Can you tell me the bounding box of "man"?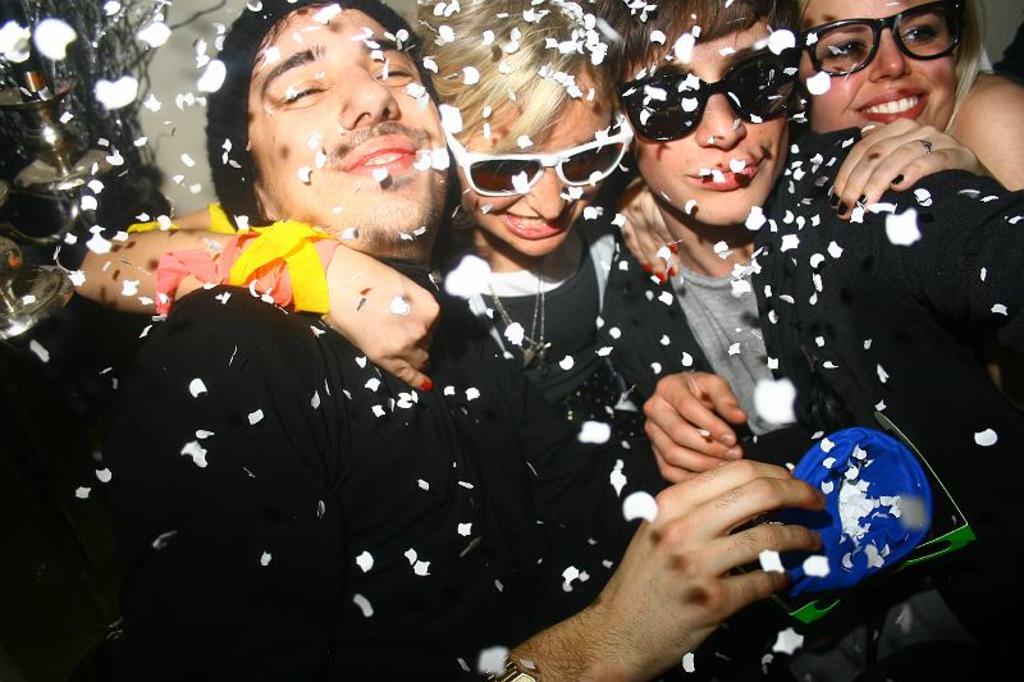
bbox(116, 50, 868, 650).
